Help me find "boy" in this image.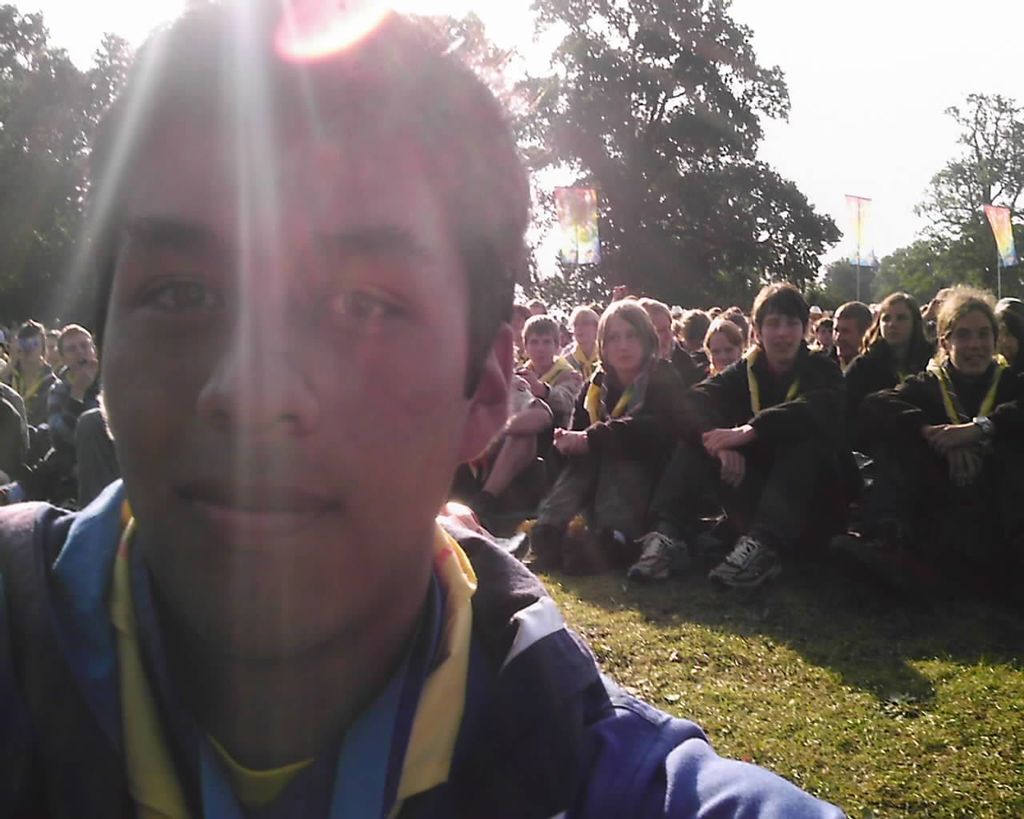
Found it: box=[460, 317, 579, 529].
